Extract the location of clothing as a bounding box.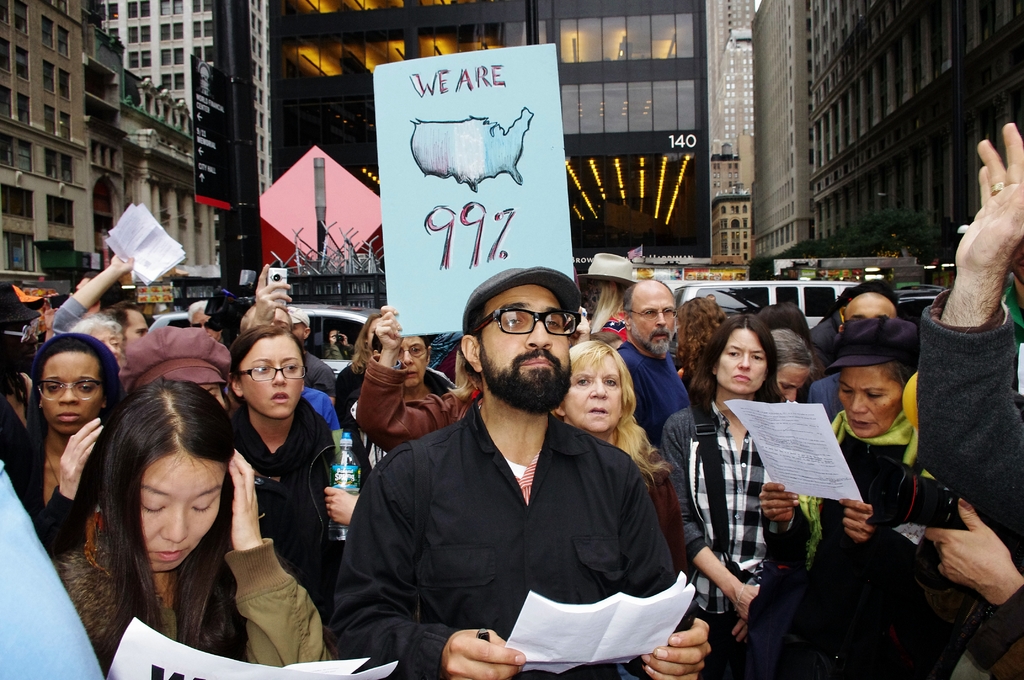
bbox=(352, 350, 483, 453).
